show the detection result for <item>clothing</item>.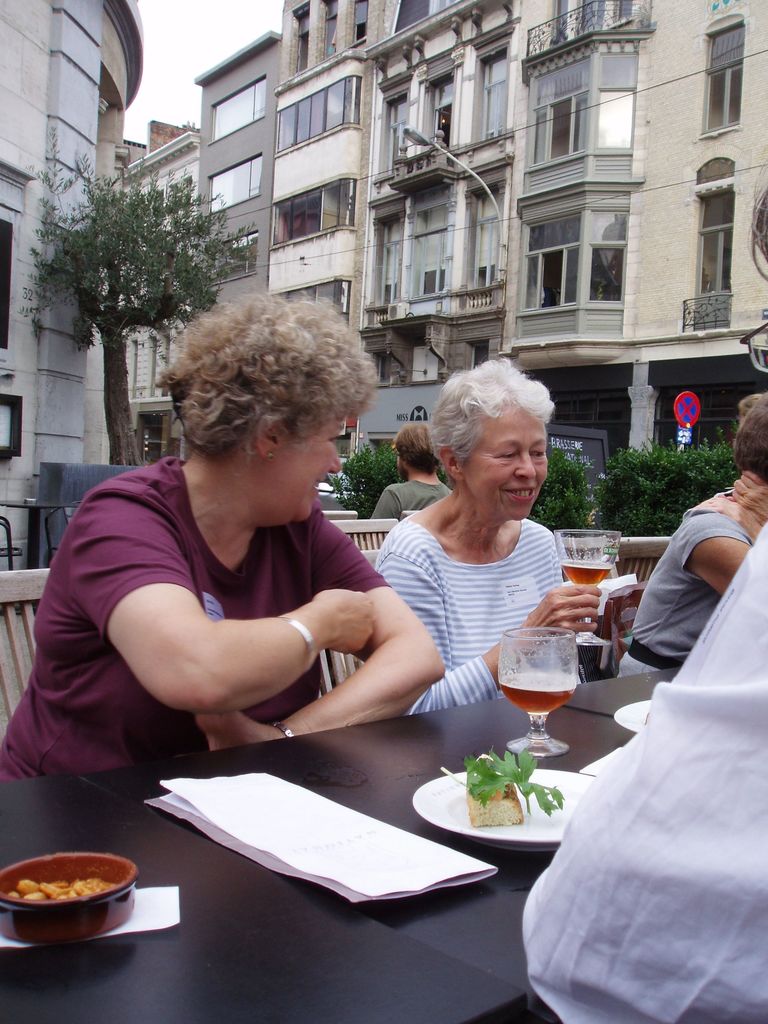
BBox(626, 461, 754, 714).
